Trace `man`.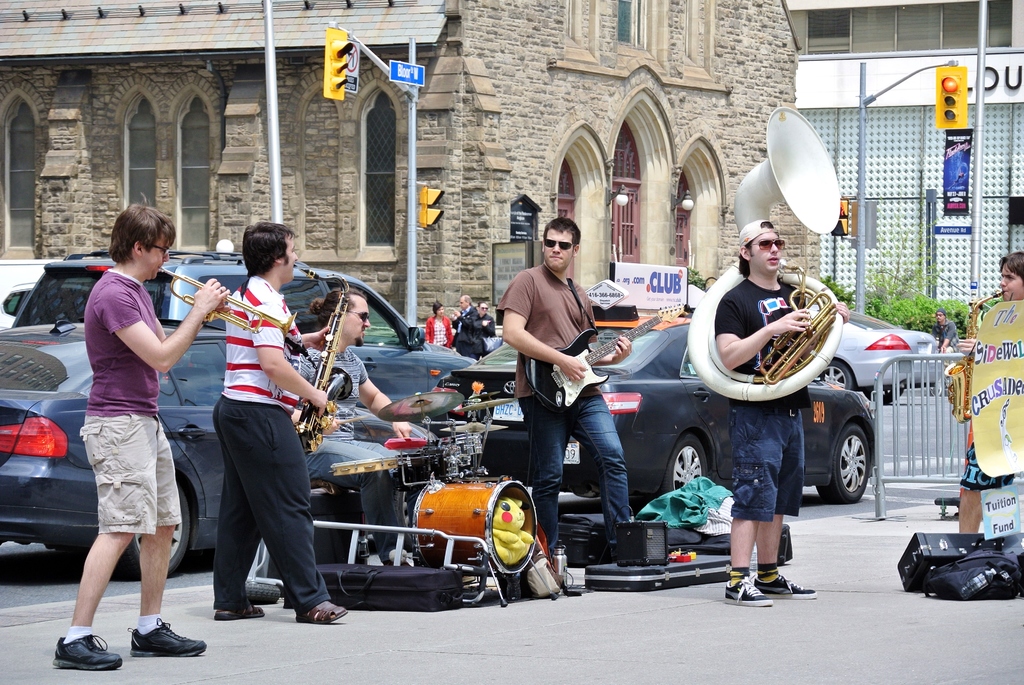
Traced to 474,299,497,350.
